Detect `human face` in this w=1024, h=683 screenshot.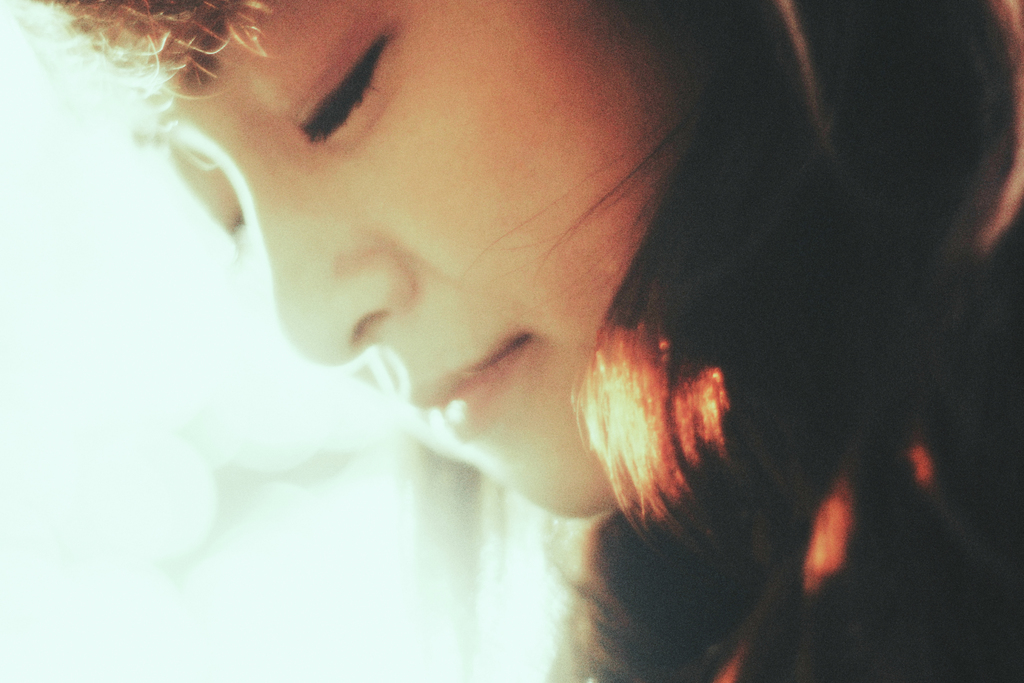
Detection: <box>125,0,698,518</box>.
